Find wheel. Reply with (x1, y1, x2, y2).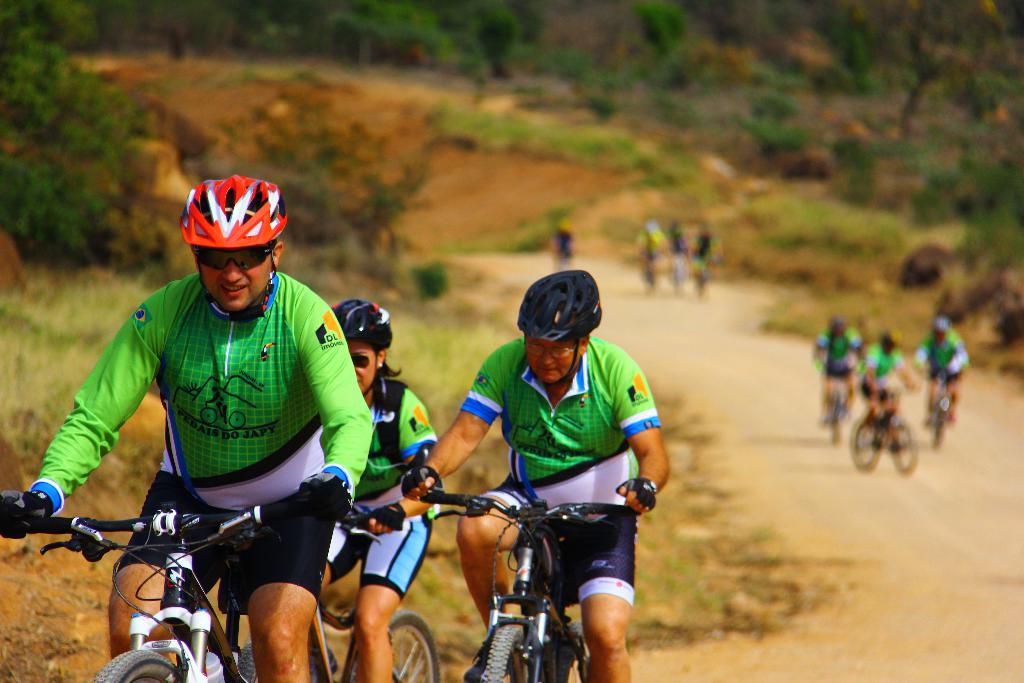
(555, 618, 593, 682).
